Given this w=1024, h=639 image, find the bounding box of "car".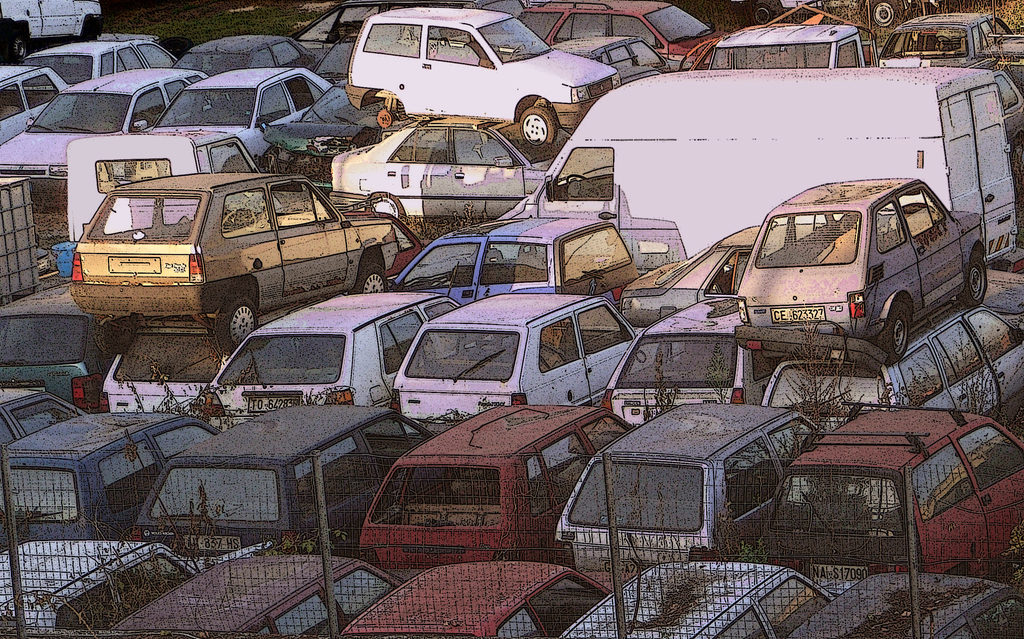
(left=131, top=401, right=429, bottom=557).
